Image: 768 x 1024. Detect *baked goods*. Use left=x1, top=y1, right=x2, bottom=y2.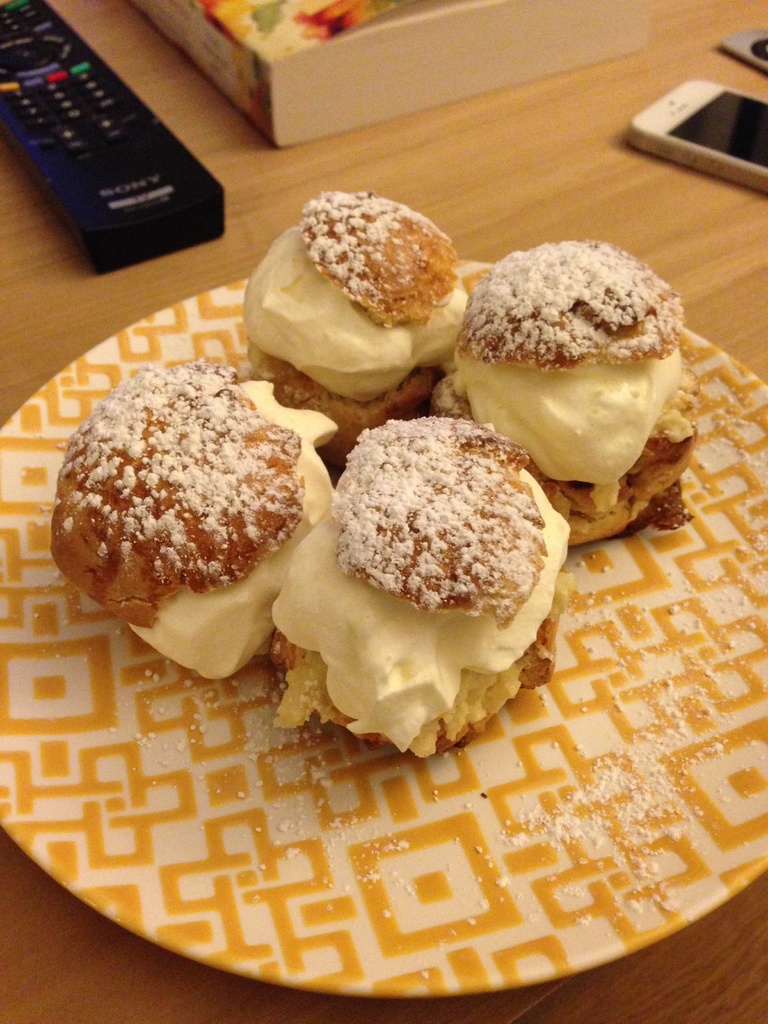
left=275, top=412, right=581, bottom=780.
